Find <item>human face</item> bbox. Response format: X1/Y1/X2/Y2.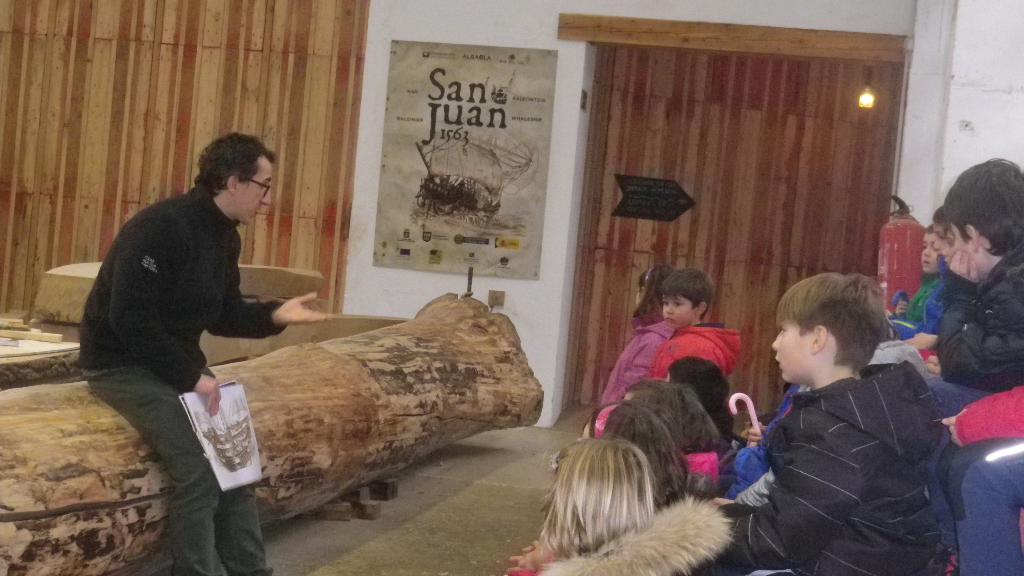
664/288/698/332.
